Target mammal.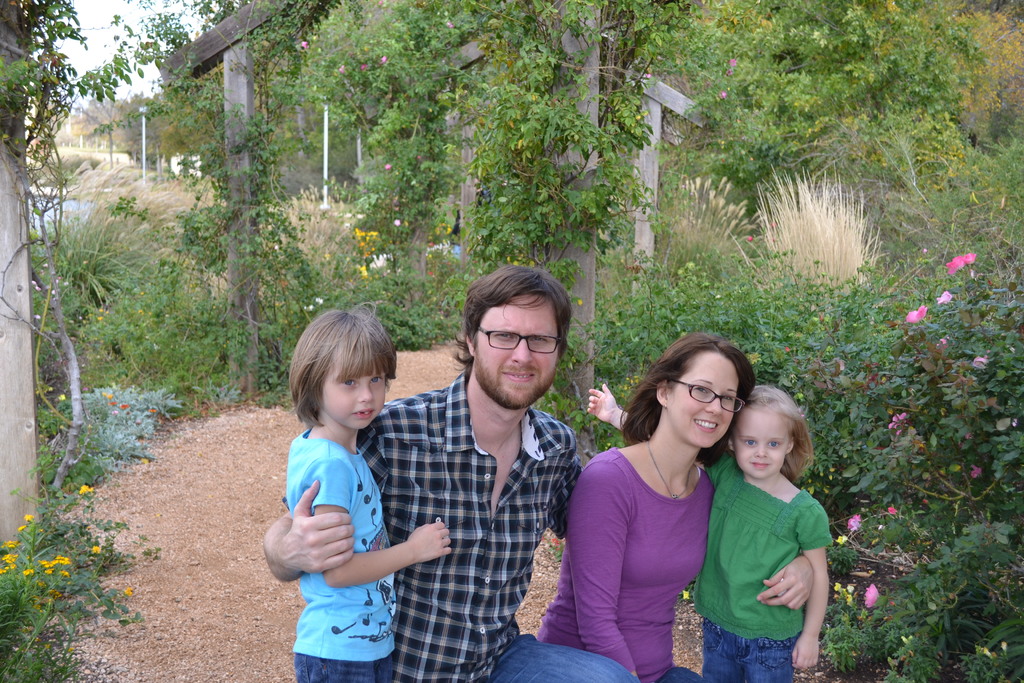
Target region: 536 333 812 682.
